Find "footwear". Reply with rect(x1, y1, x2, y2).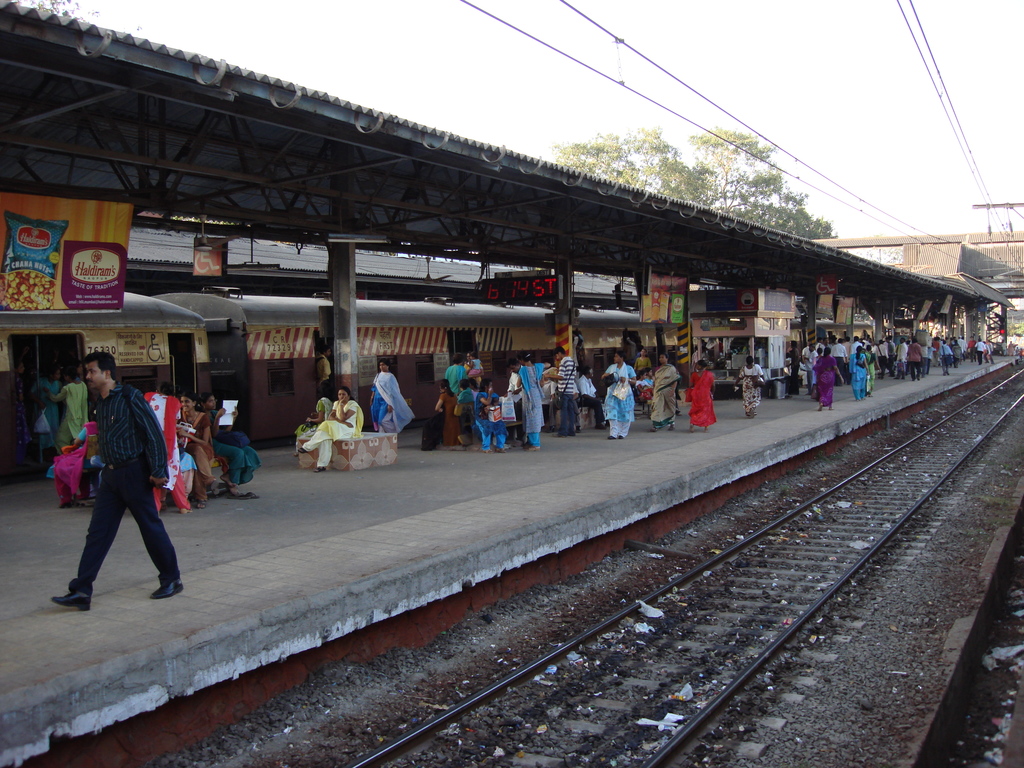
rect(210, 481, 218, 495).
